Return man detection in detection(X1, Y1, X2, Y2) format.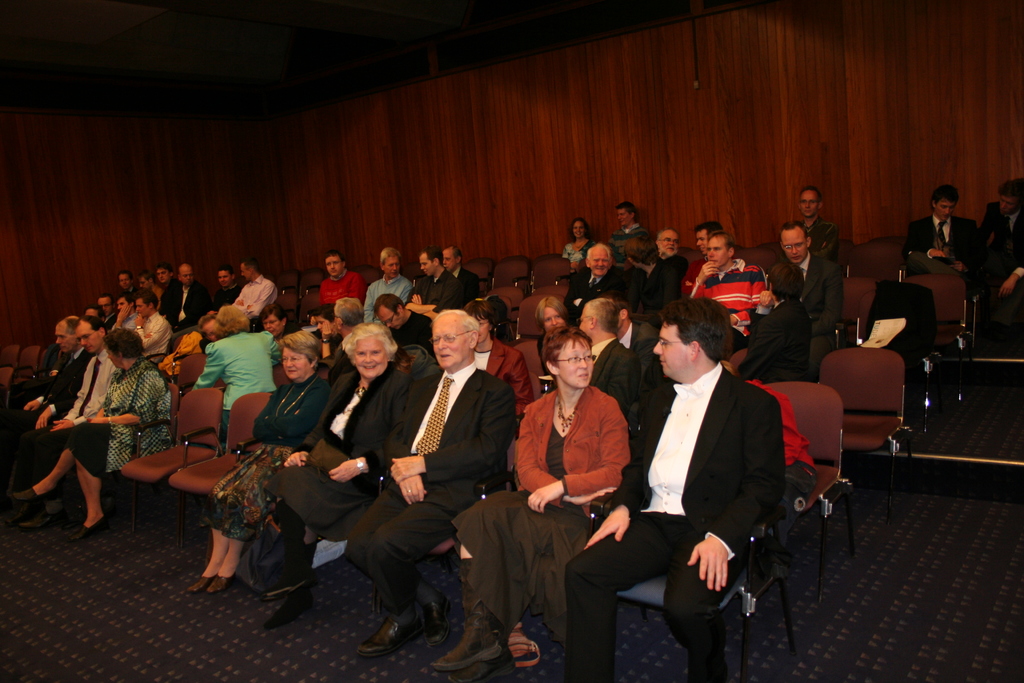
detection(93, 288, 122, 326).
